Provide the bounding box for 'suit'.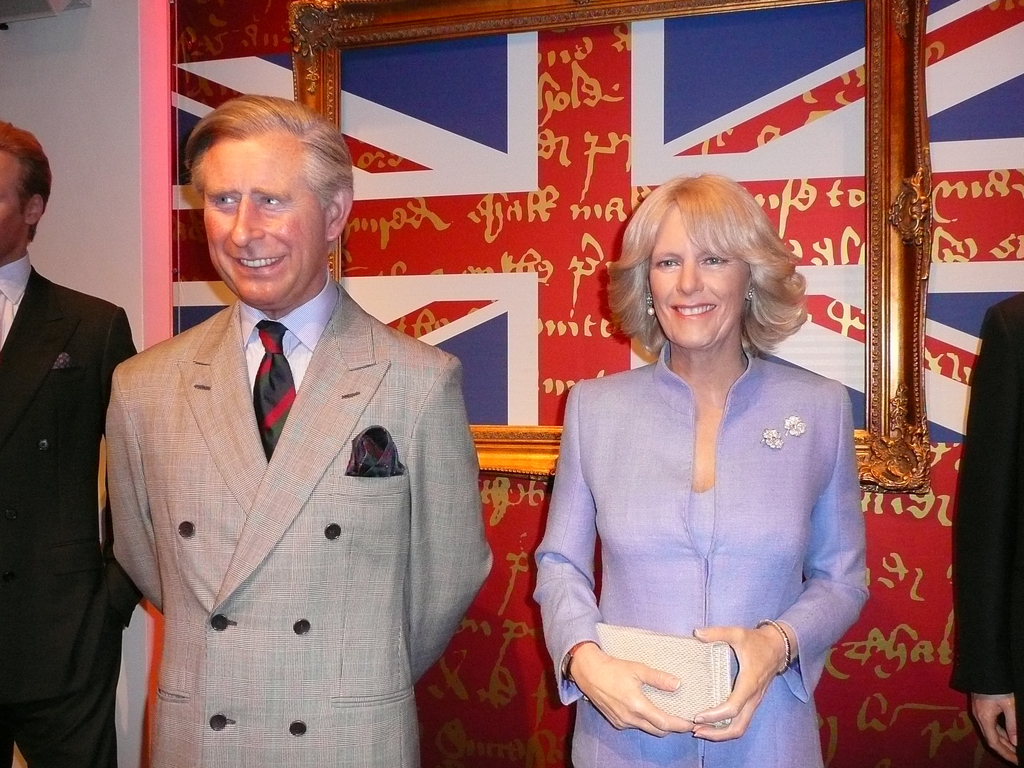
86:179:490:752.
